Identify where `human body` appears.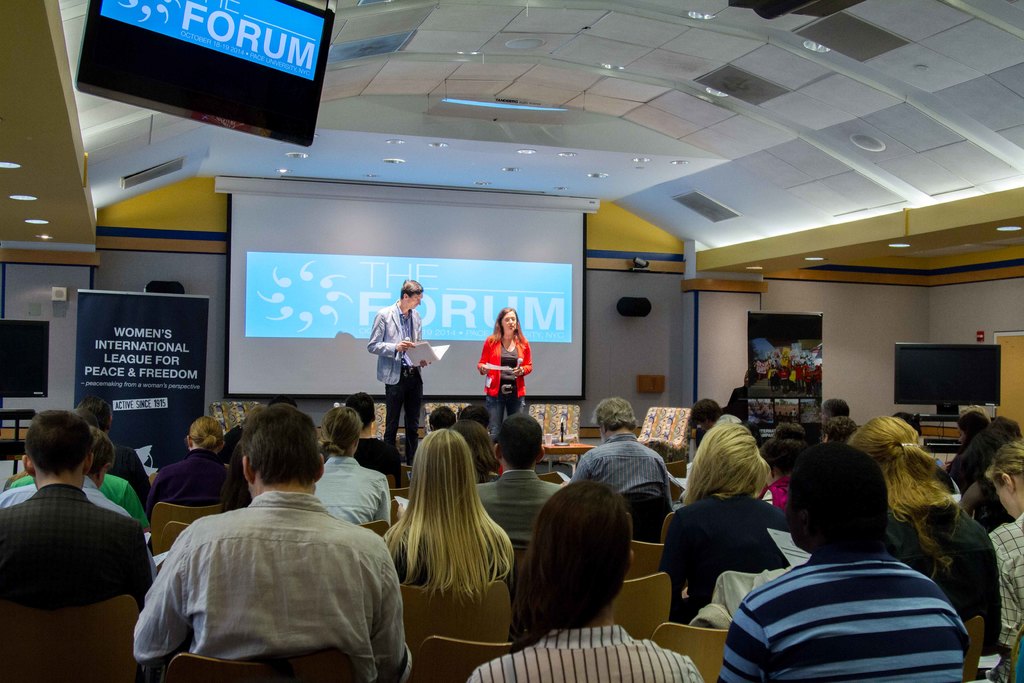
Appears at box=[380, 429, 514, 594].
